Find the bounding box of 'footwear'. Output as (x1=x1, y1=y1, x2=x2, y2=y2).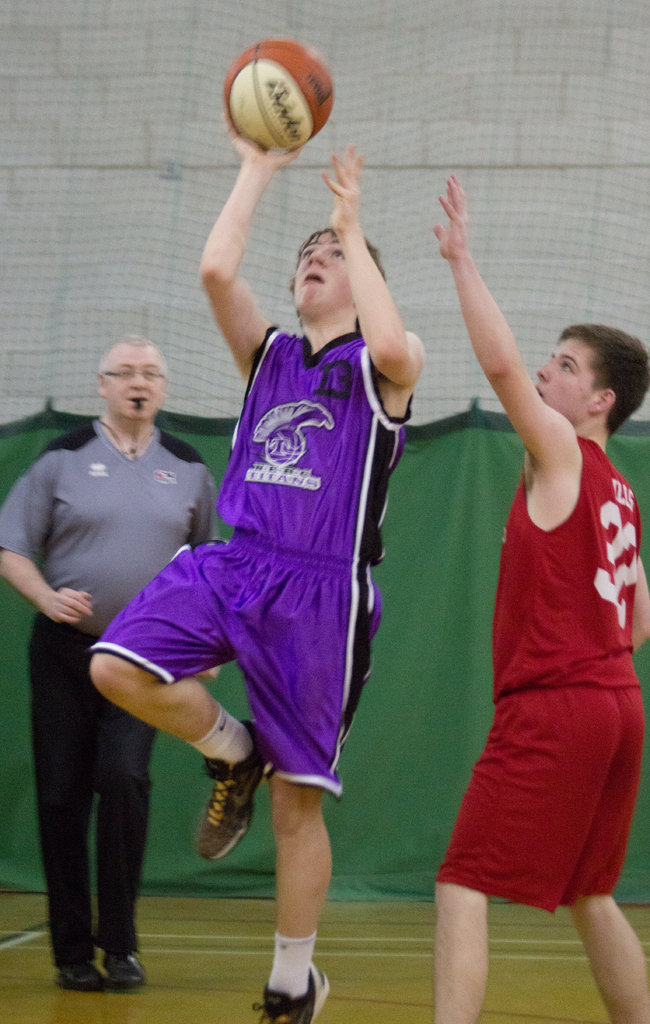
(x1=191, y1=716, x2=272, y2=860).
